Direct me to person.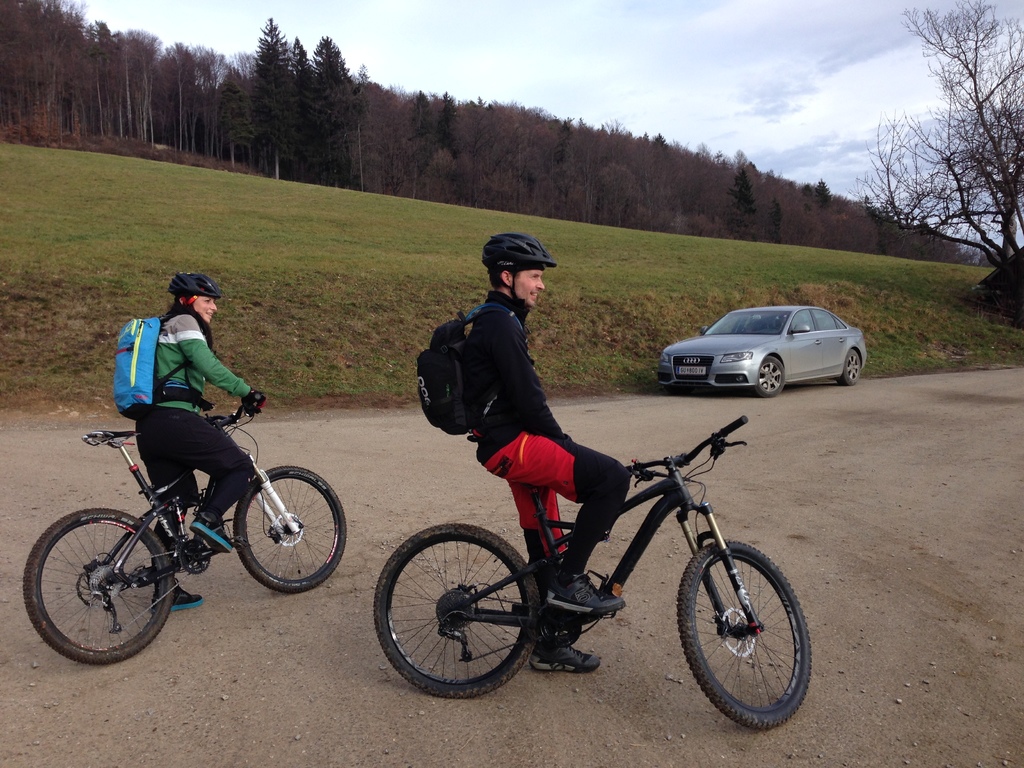
Direction: (left=419, top=230, right=622, bottom=670).
